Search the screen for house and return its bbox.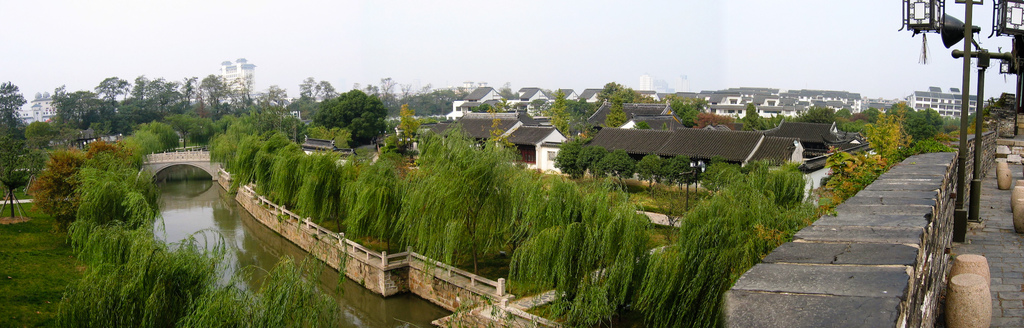
Found: (x1=910, y1=84, x2=980, y2=123).
